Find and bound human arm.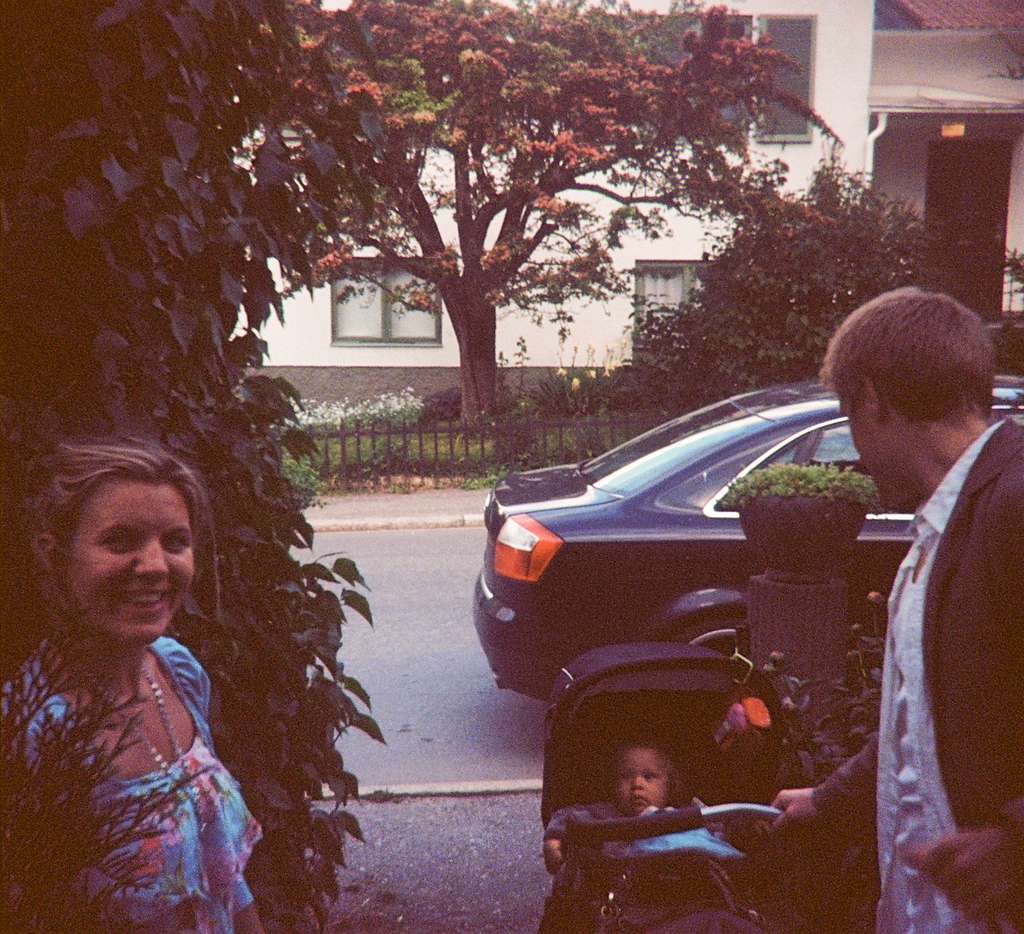
Bound: 237, 881, 269, 933.
